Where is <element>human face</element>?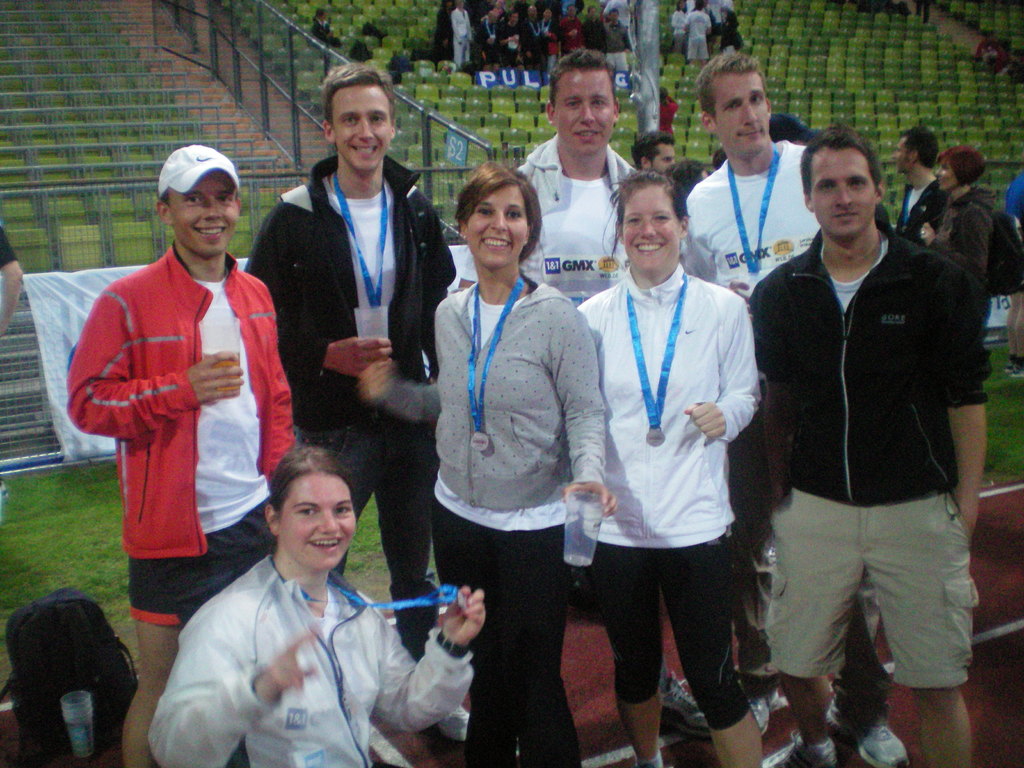
pyautogui.locateOnScreen(613, 192, 687, 276).
